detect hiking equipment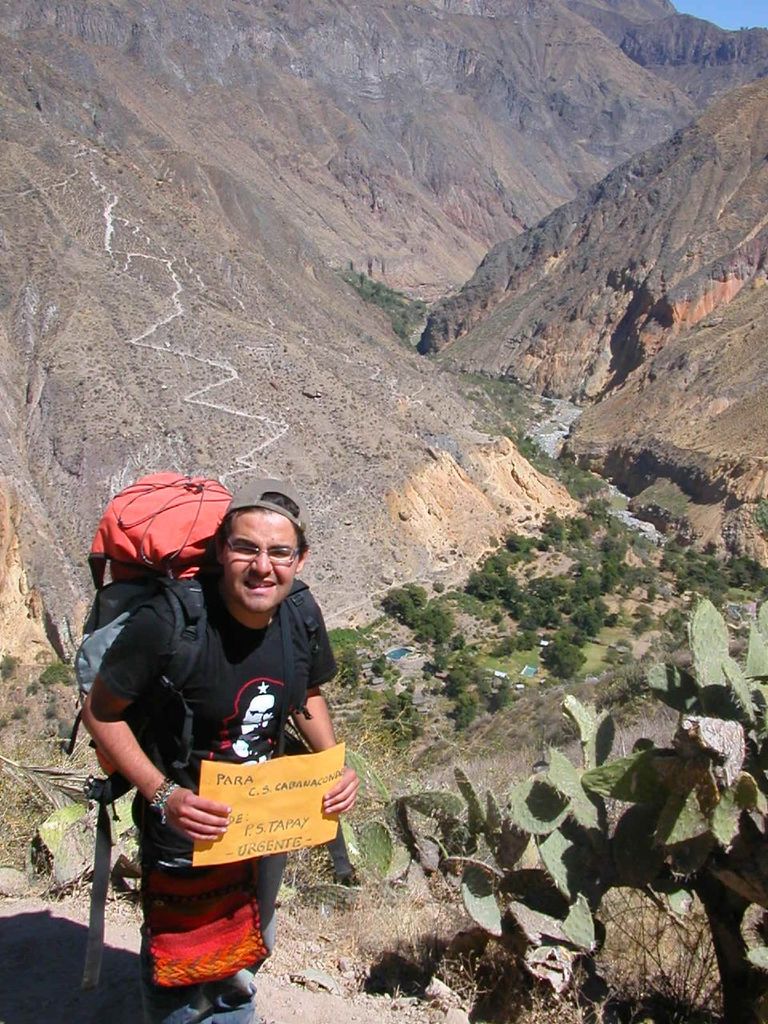
[left=86, top=471, right=306, bottom=994]
